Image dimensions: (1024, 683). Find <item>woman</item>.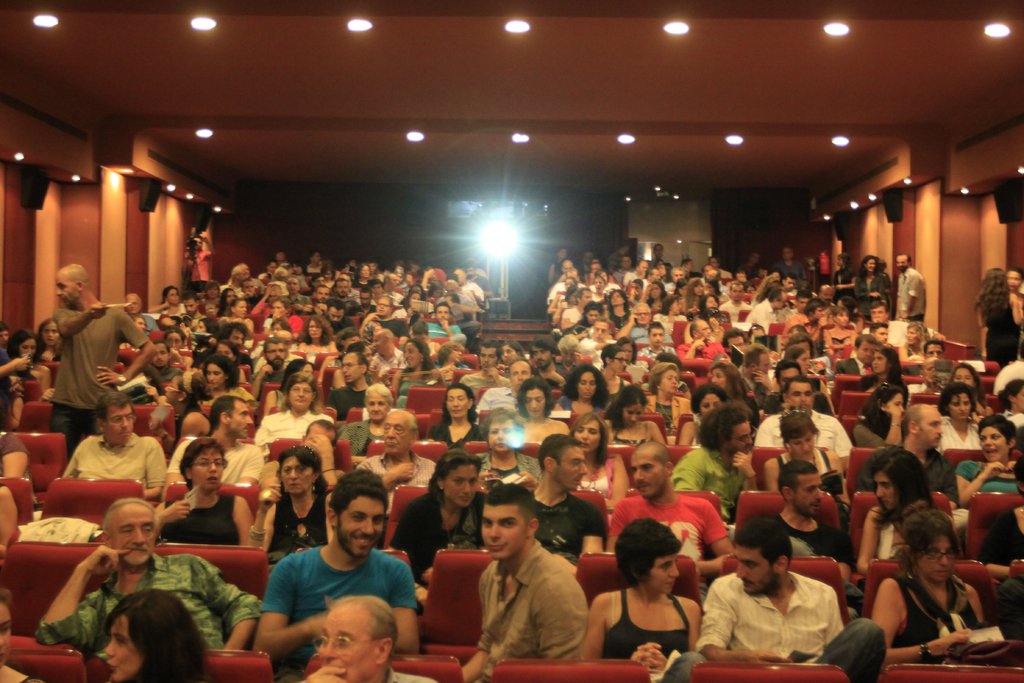
x1=335, y1=383, x2=400, y2=471.
